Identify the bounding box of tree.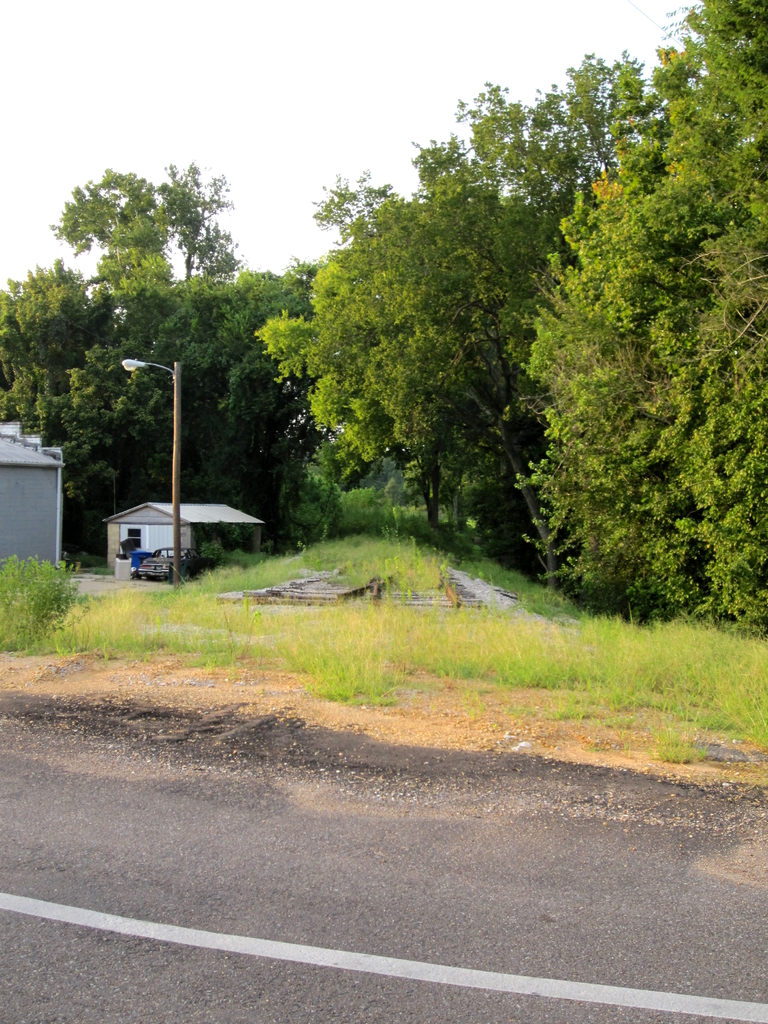
pyautogui.locateOnScreen(0, 168, 303, 560).
